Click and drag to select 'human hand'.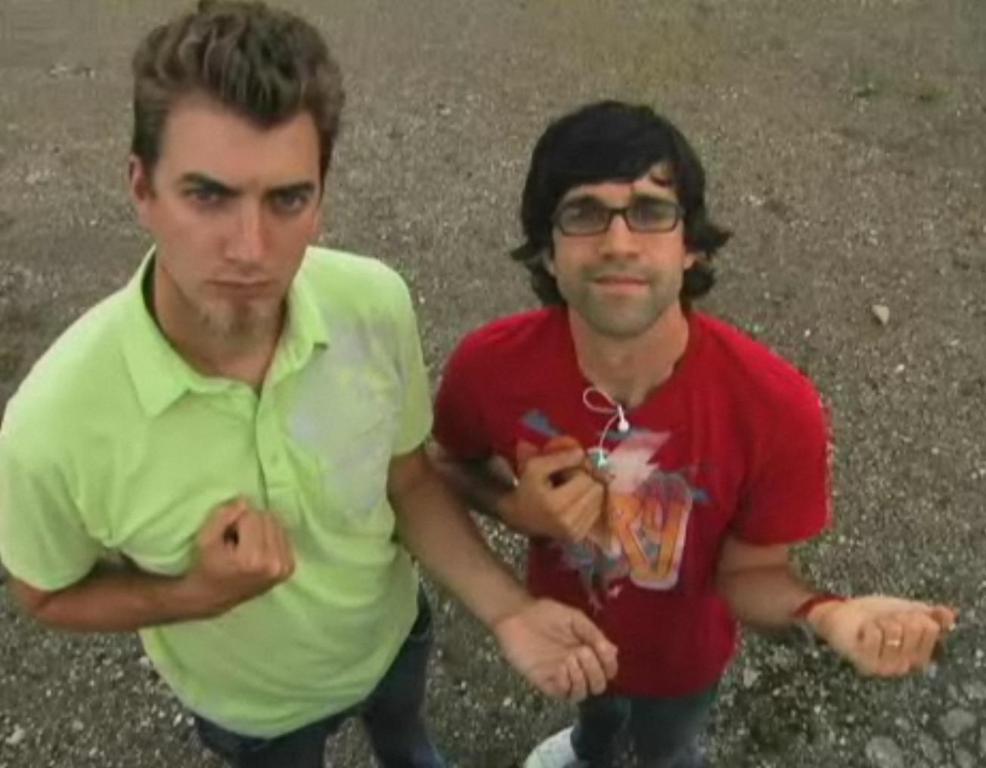
Selection: (511,442,606,549).
